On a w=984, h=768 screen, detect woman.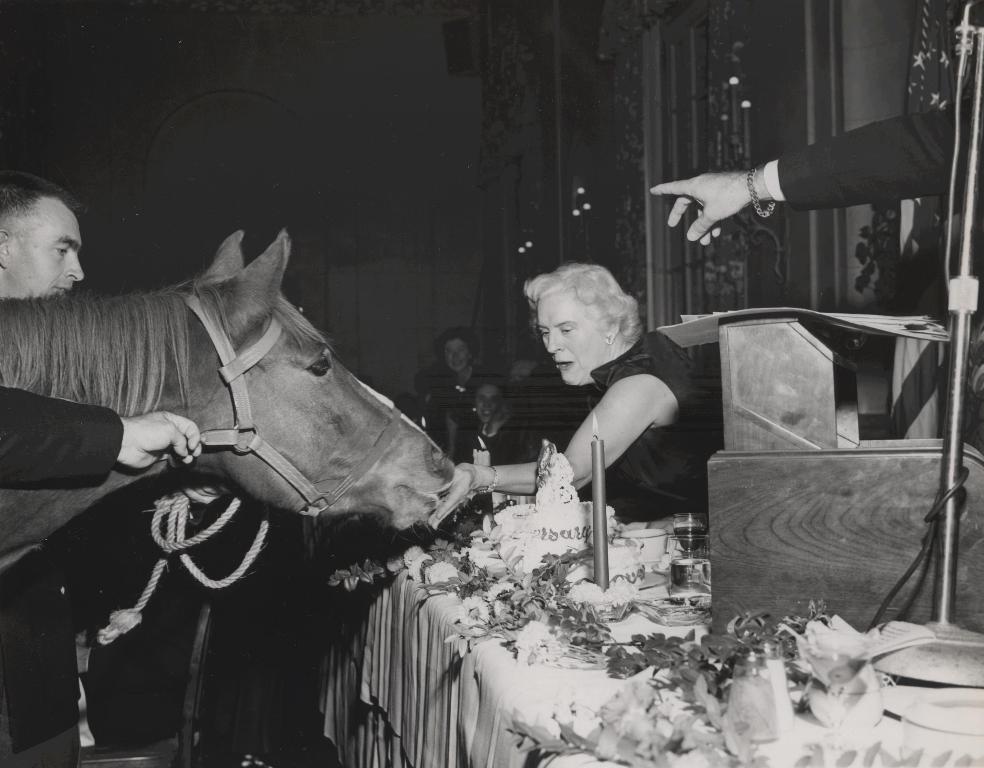
(x1=418, y1=263, x2=707, y2=535).
